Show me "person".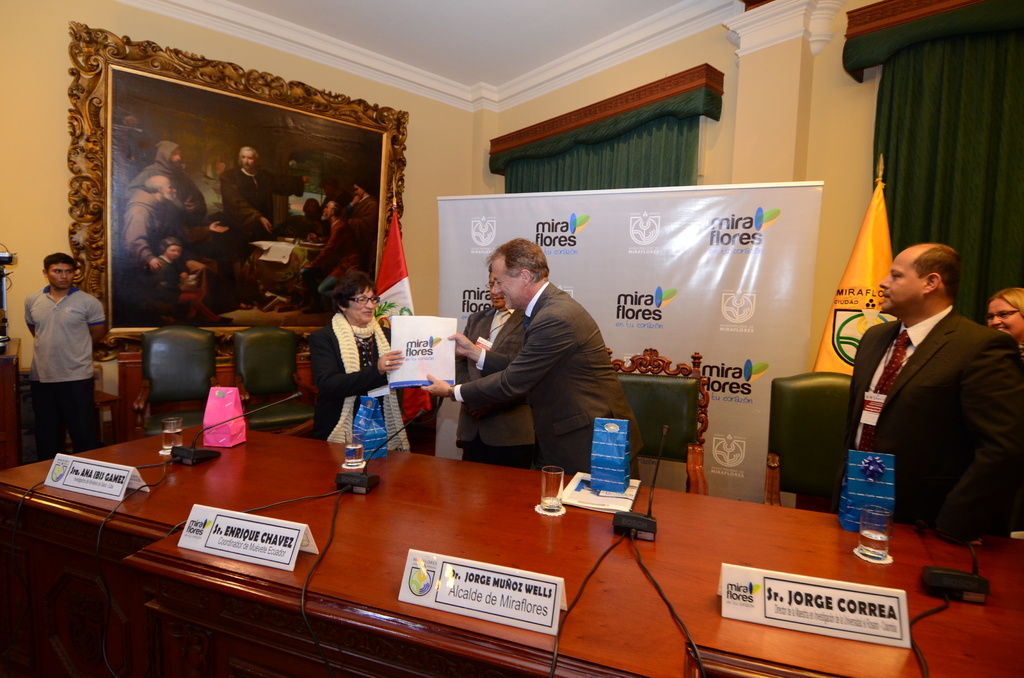
"person" is here: bbox=[23, 257, 107, 464].
